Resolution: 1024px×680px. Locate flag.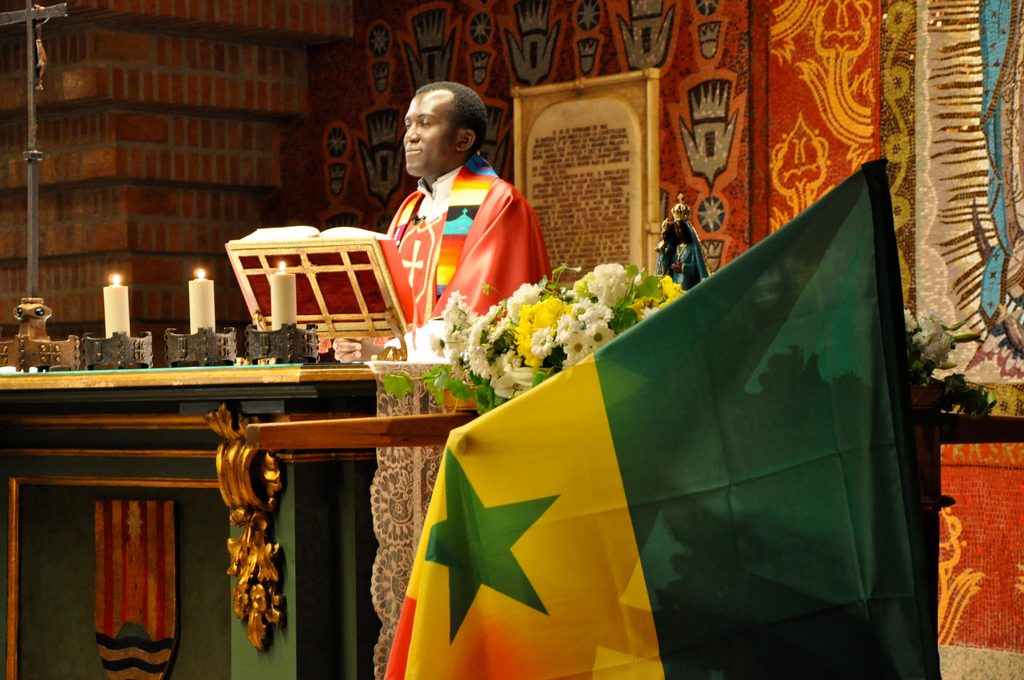
380:148:878:666.
